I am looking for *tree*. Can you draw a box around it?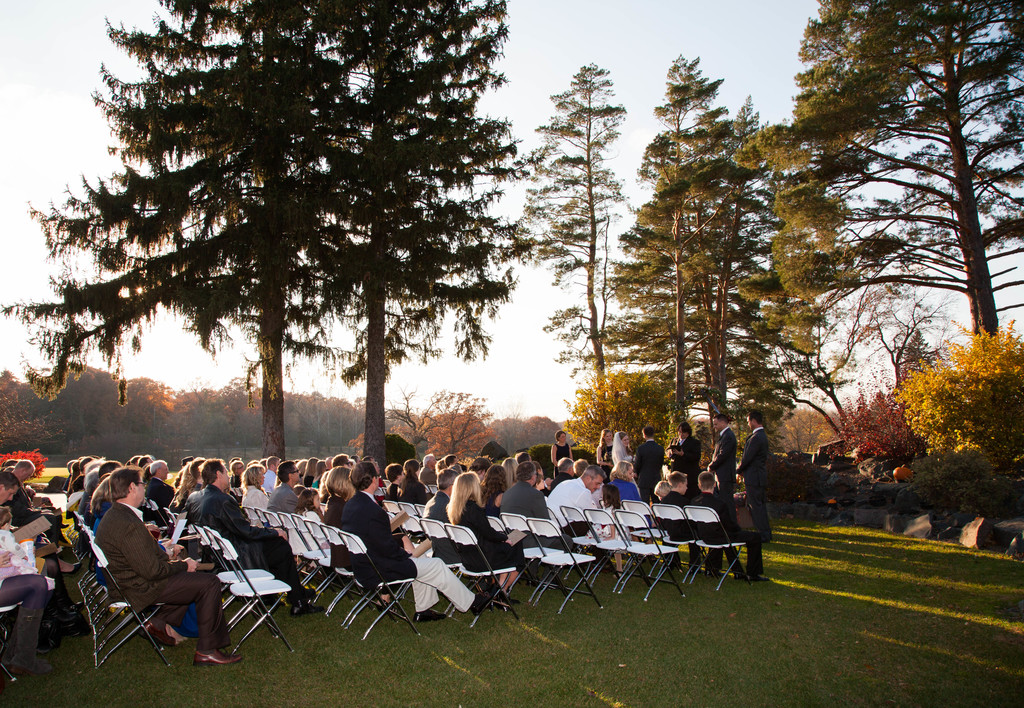
Sure, the bounding box is [895,314,1023,479].
